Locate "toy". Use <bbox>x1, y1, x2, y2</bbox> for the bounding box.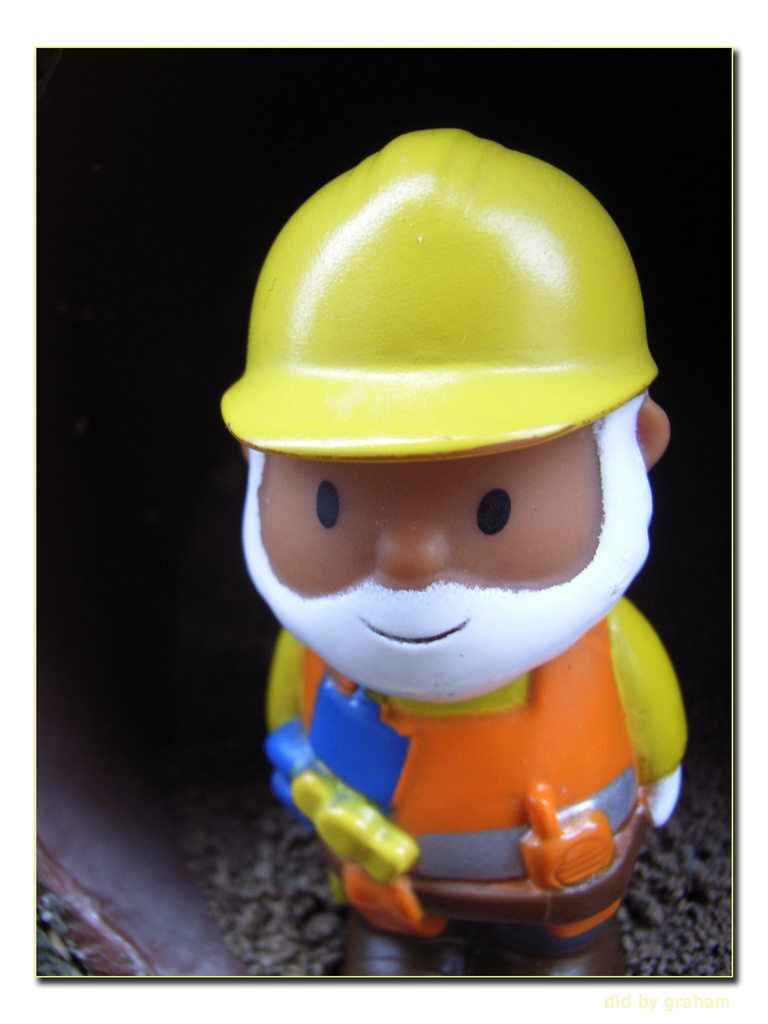
<bbox>196, 149, 697, 998</bbox>.
